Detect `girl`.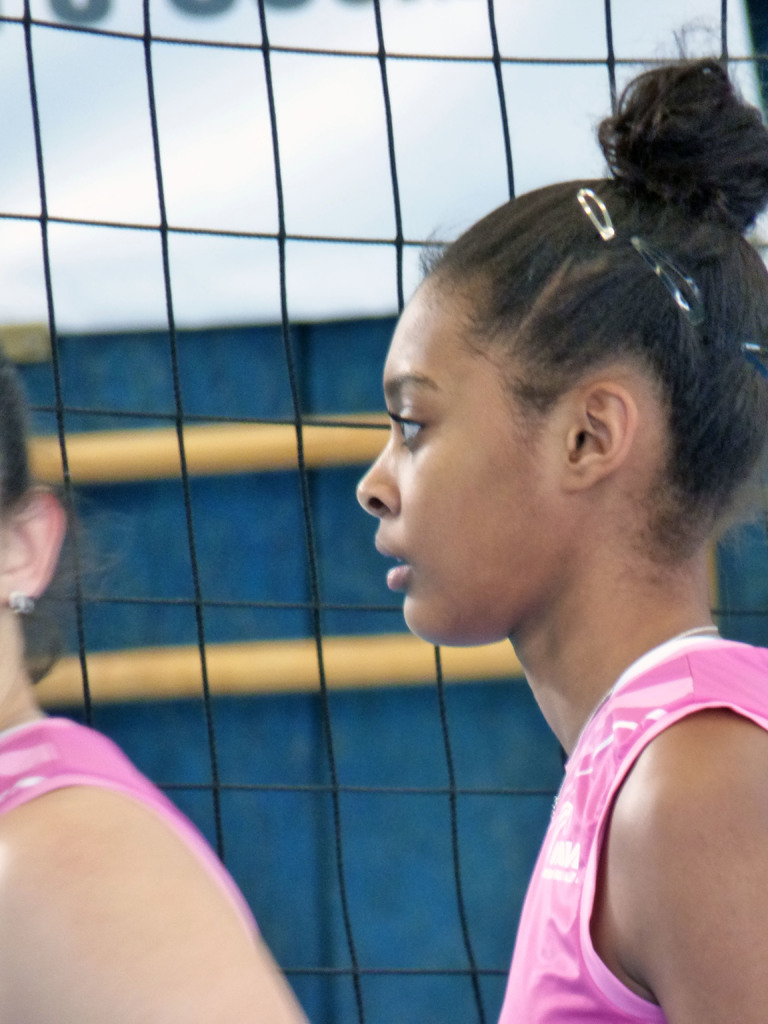
Detected at box(349, 22, 762, 1023).
